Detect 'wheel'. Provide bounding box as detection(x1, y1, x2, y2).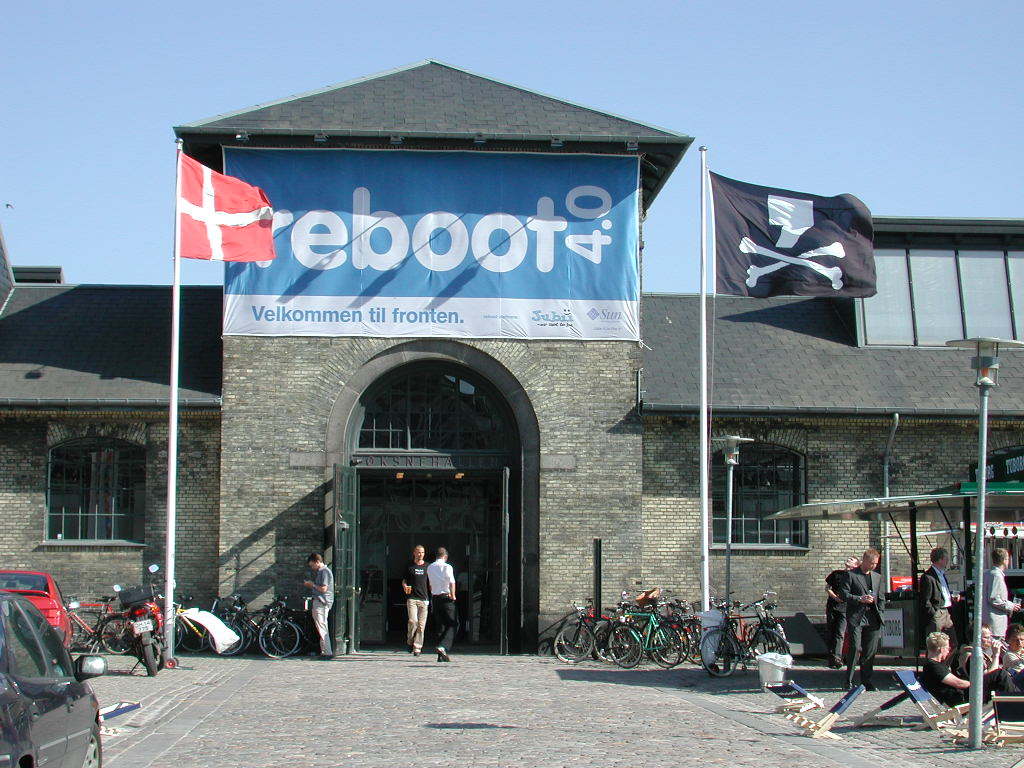
detection(175, 624, 186, 653).
